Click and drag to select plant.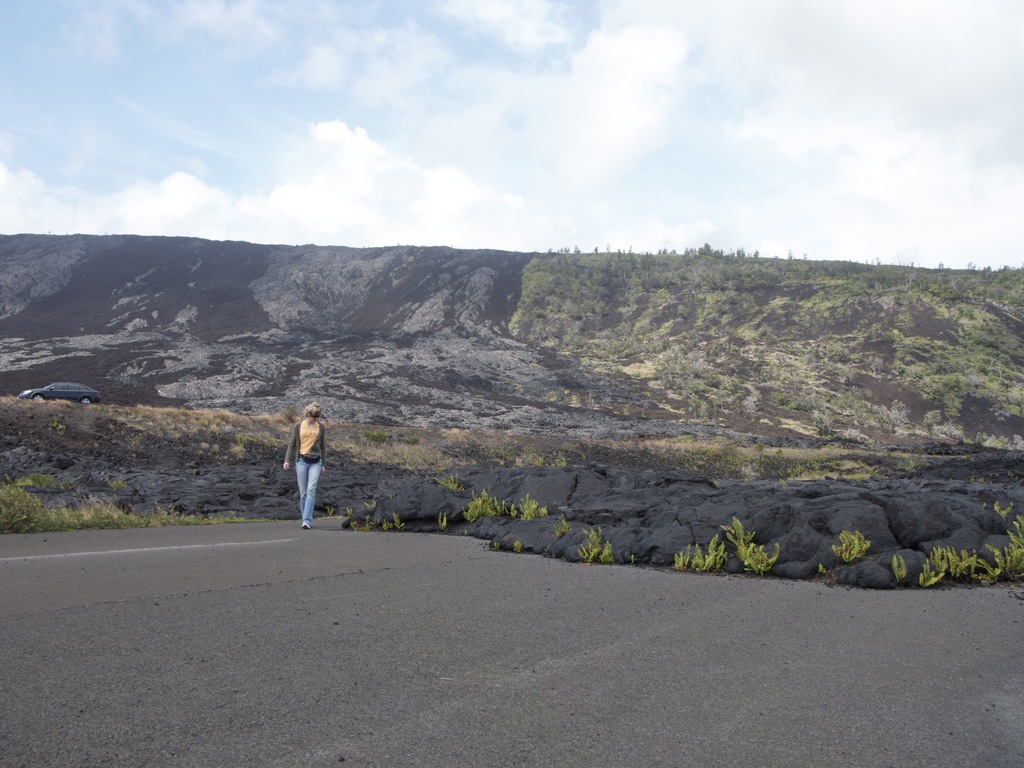
Selection: detection(553, 512, 575, 544).
